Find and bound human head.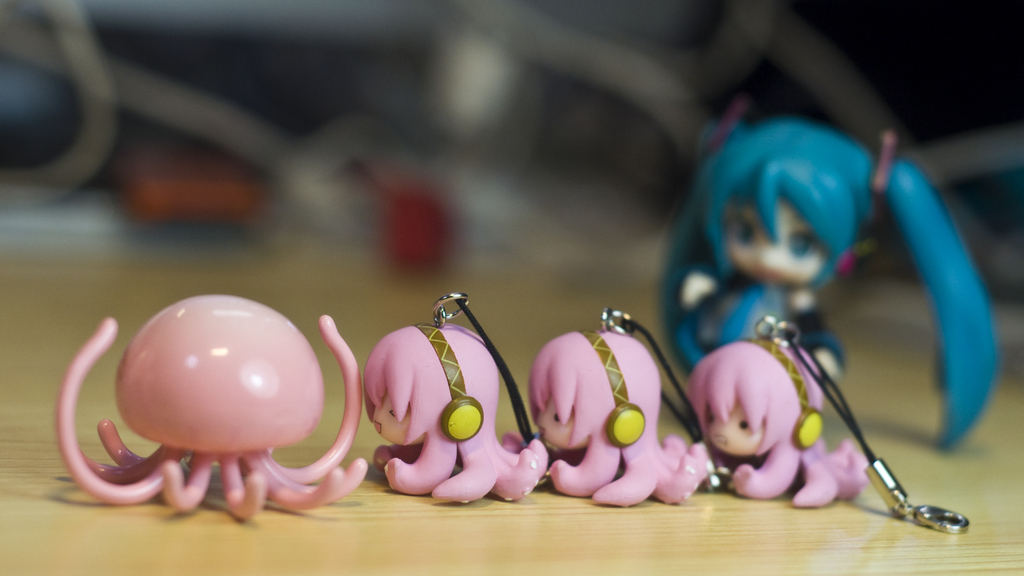
Bound: BBox(110, 290, 328, 461).
